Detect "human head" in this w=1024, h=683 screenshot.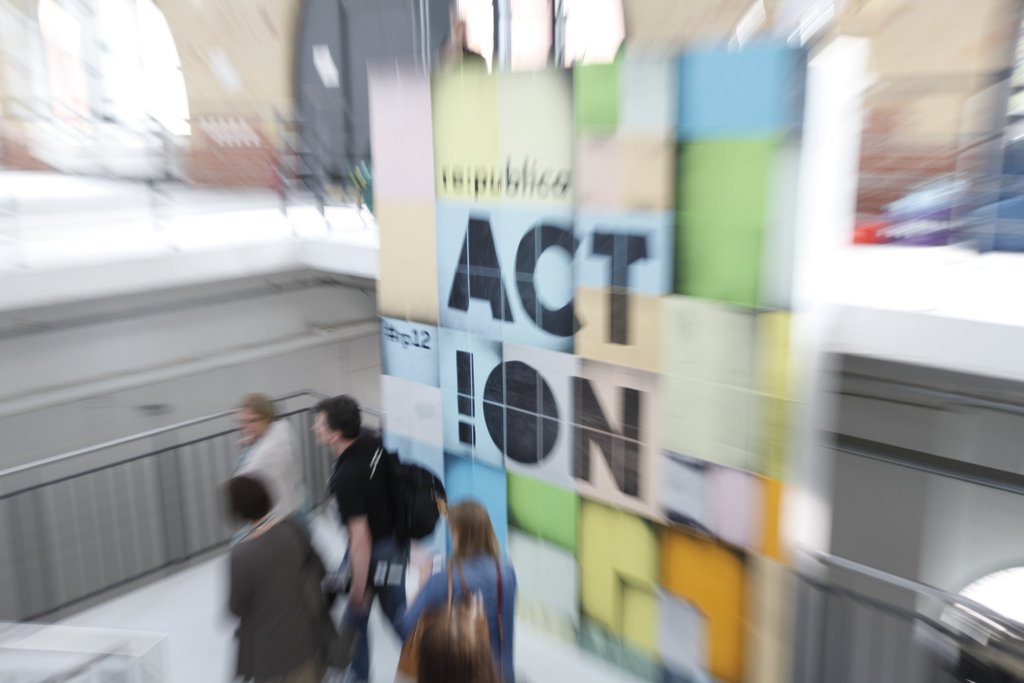
Detection: [225, 475, 274, 526].
